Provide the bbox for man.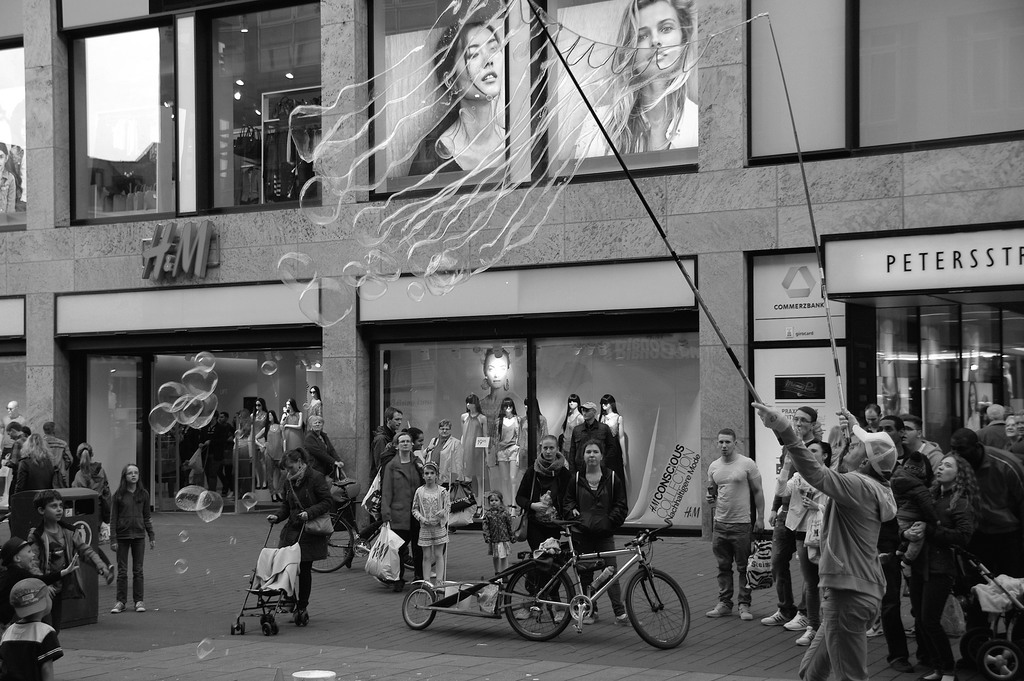
crop(0, 418, 22, 490).
